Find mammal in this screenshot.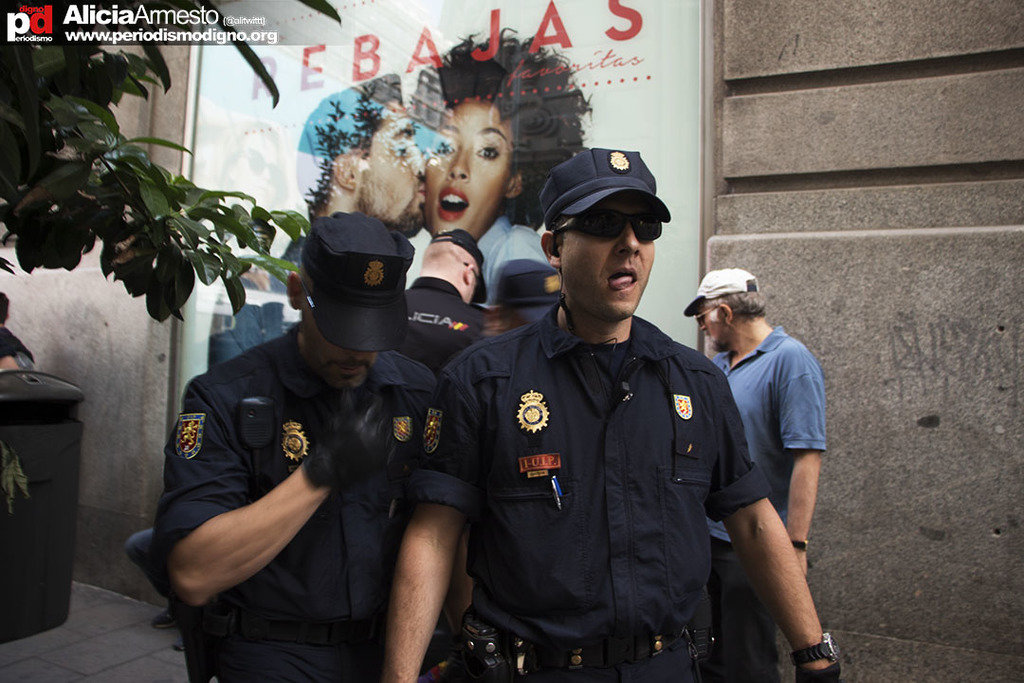
The bounding box for mammal is Rect(693, 262, 850, 680).
